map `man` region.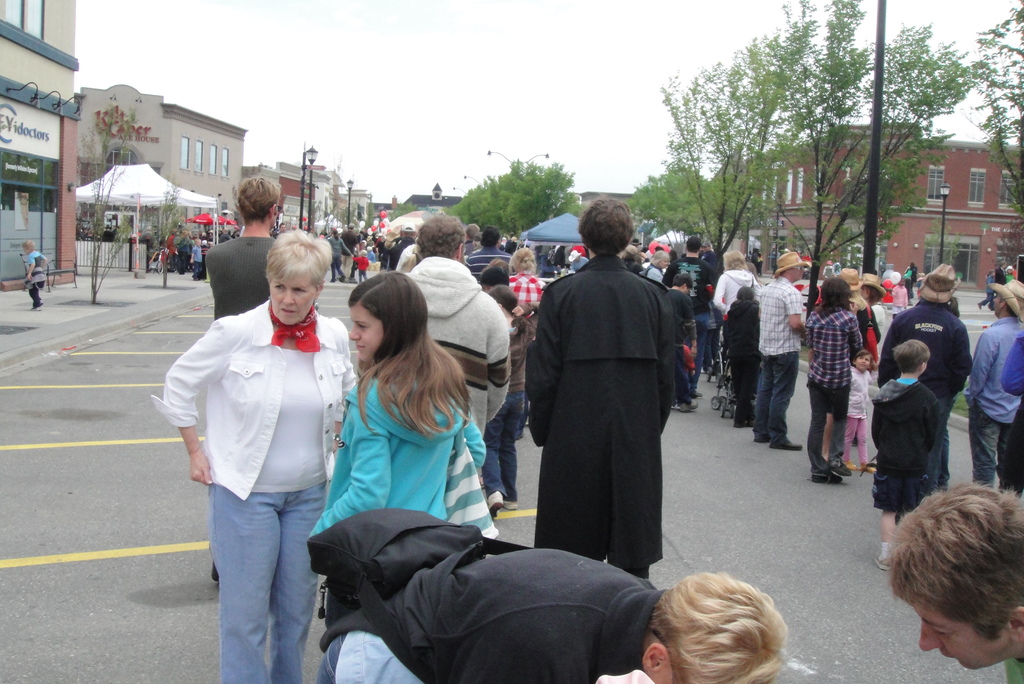
Mapped to {"x1": 520, "y1": 177, "x2": 703, "y2": 622}.
